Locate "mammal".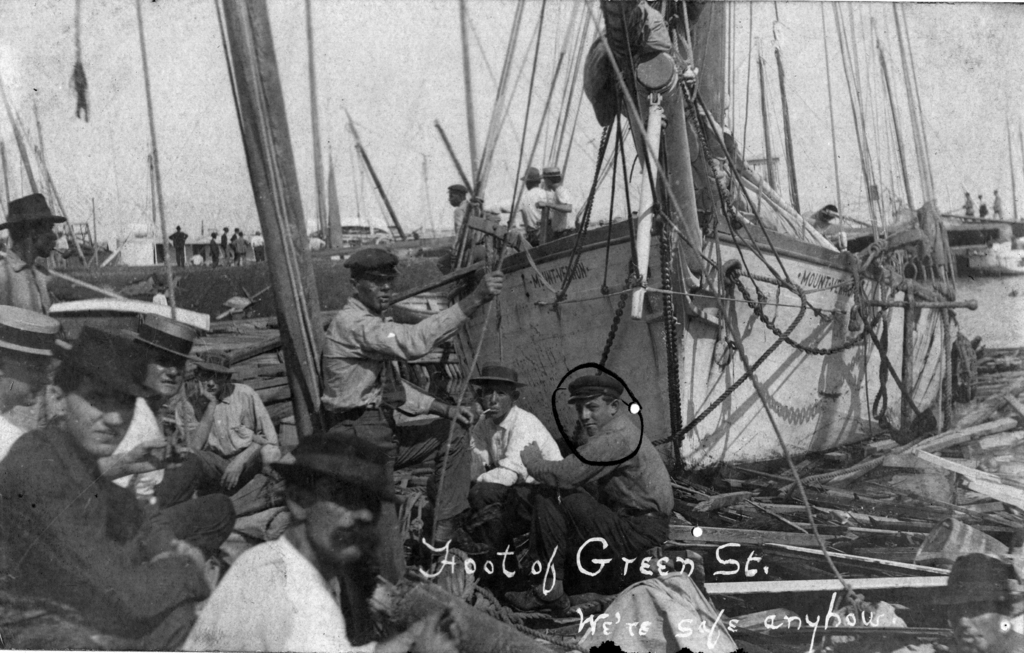
Bounding box: 491:169:546:241.
